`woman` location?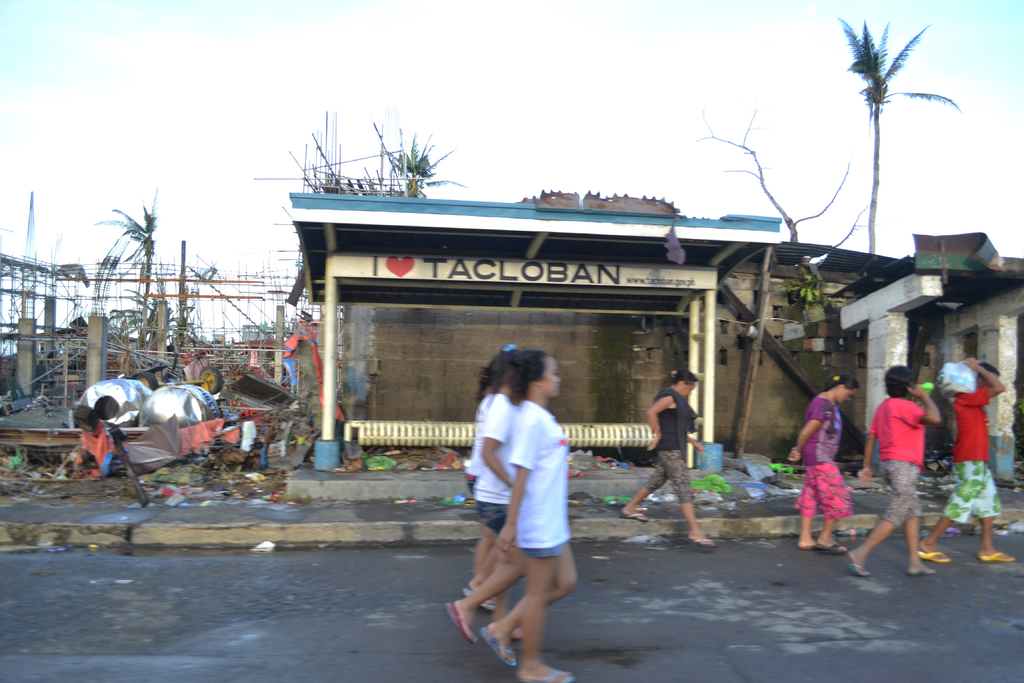
<bbox>620, 368, 717, 548</bbox>
